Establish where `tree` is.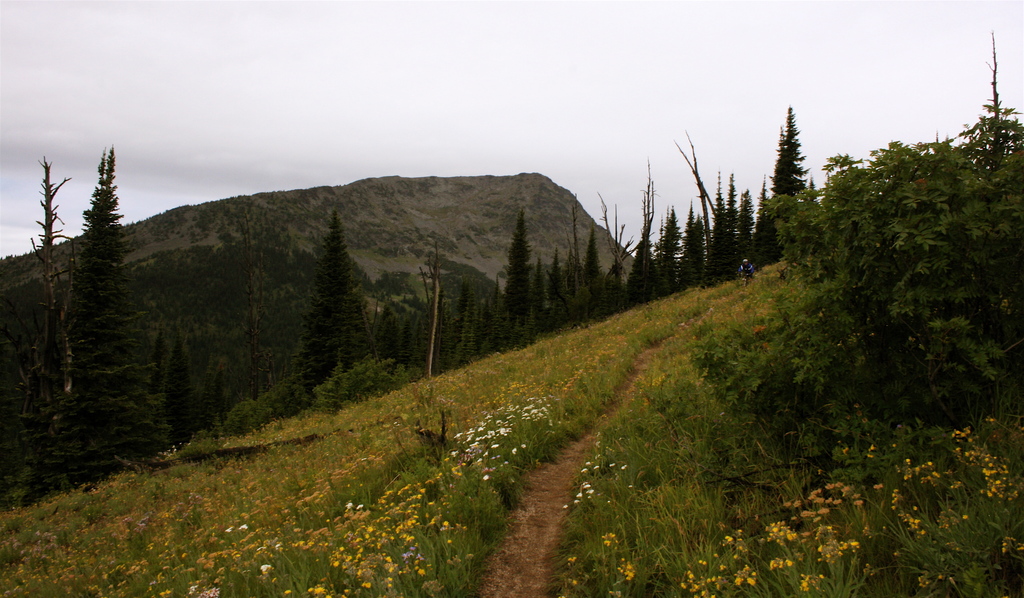
Established at [x1=282, y1=209, x2=367, y2=421].
